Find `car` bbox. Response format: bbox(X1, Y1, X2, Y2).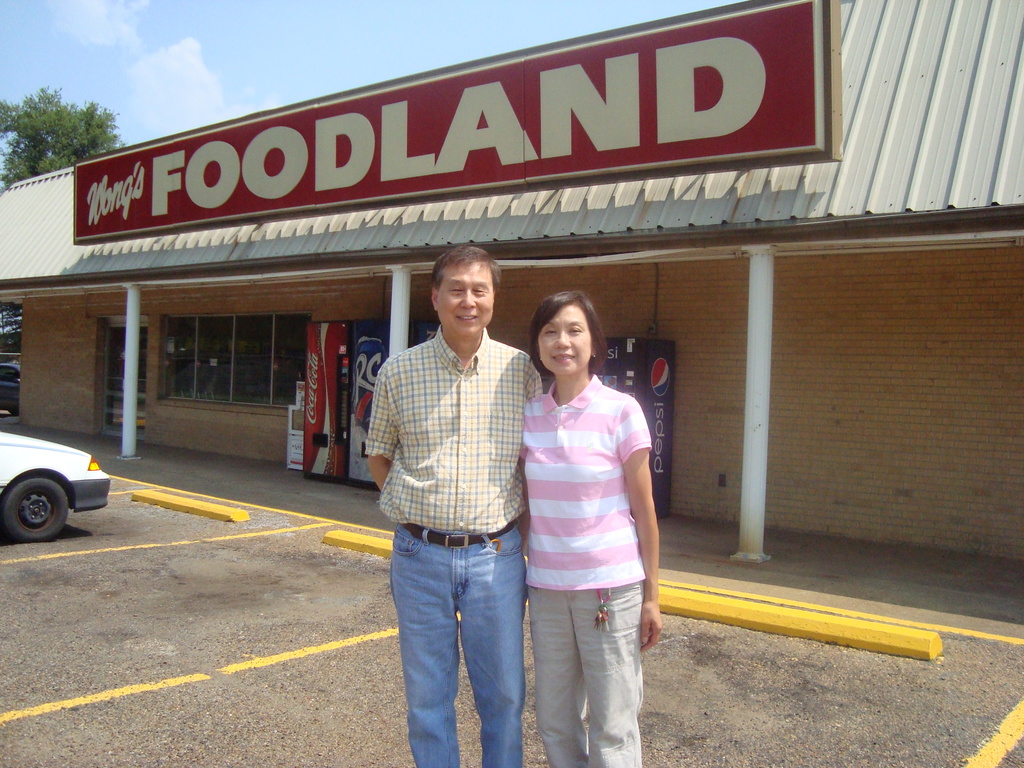
bbox(0, 430, 112, 542).
